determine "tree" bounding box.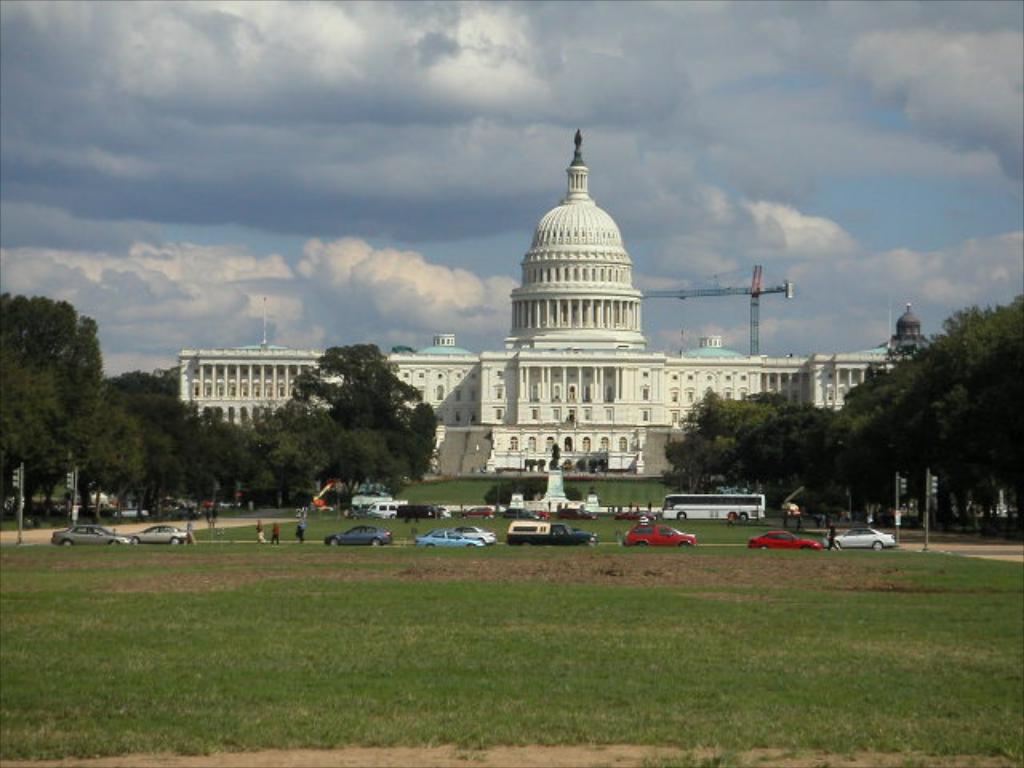
Determined: select_region(93, 400, 144, 502).
